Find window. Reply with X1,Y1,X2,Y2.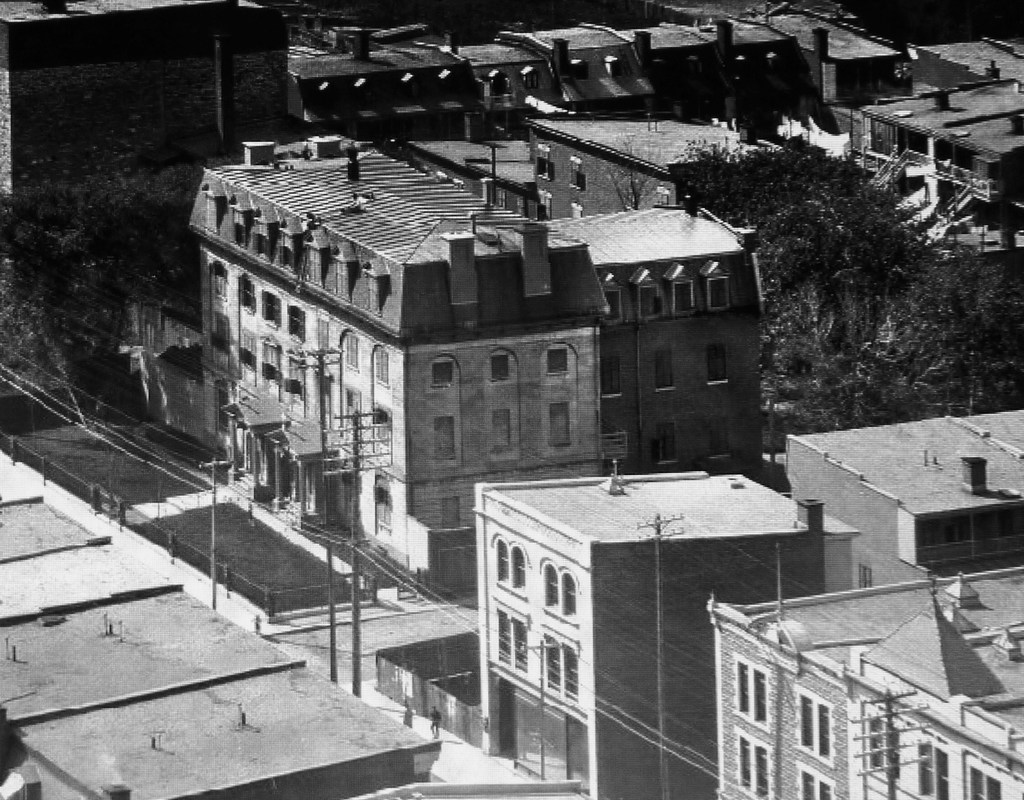
492,410,514,449.
